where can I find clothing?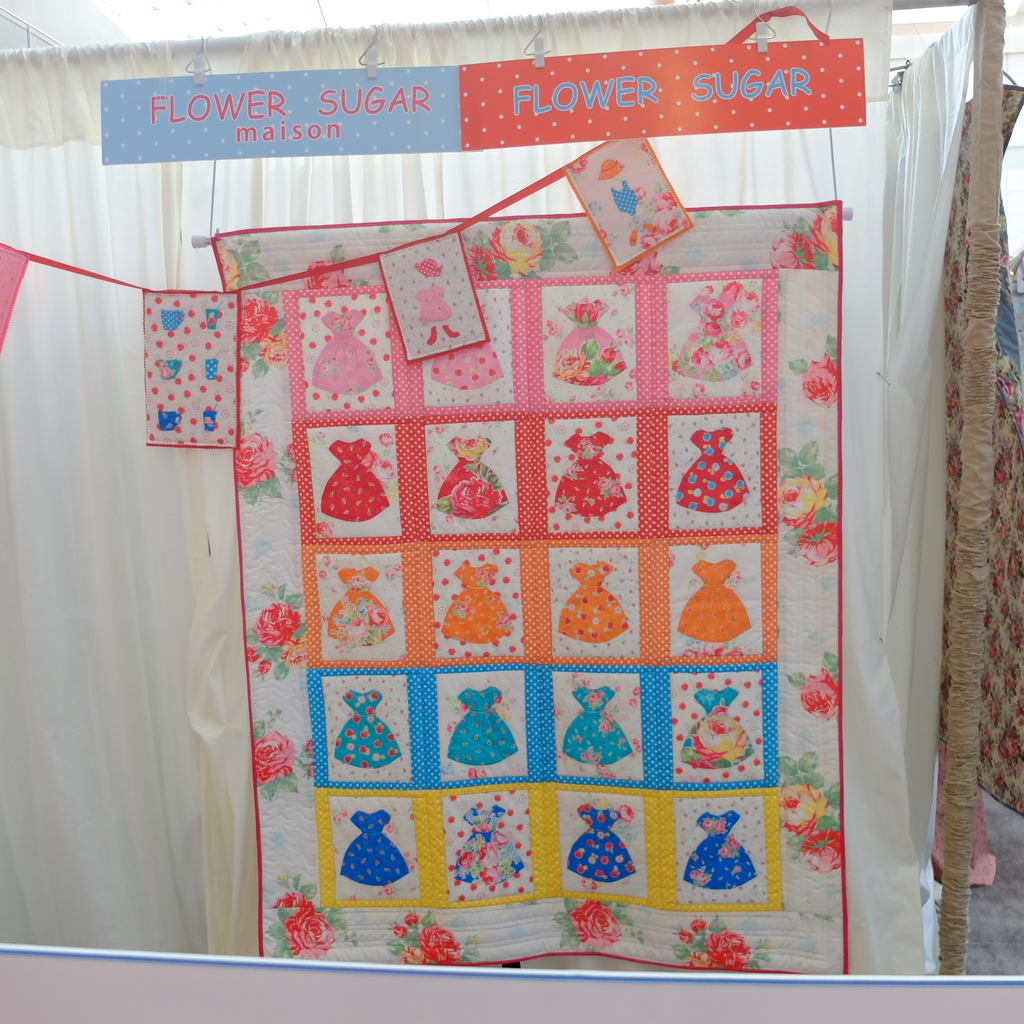
You can find it at [x1=562, y1=305, x2=629, y2=391].
